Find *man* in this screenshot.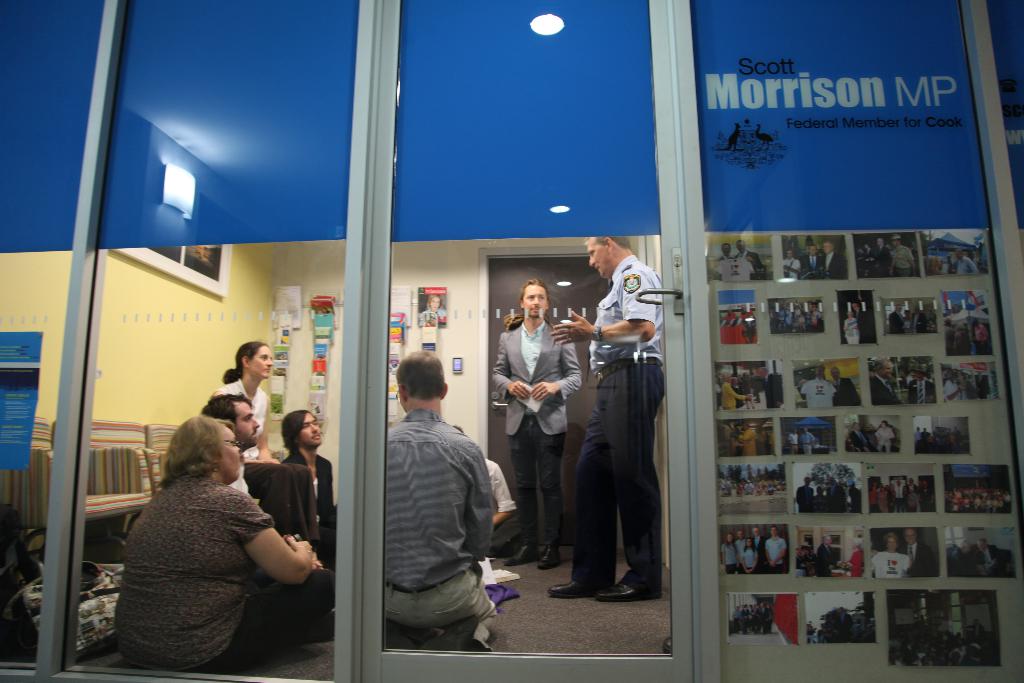
The bounding box for *man* is (795, 476, 813, 514).
